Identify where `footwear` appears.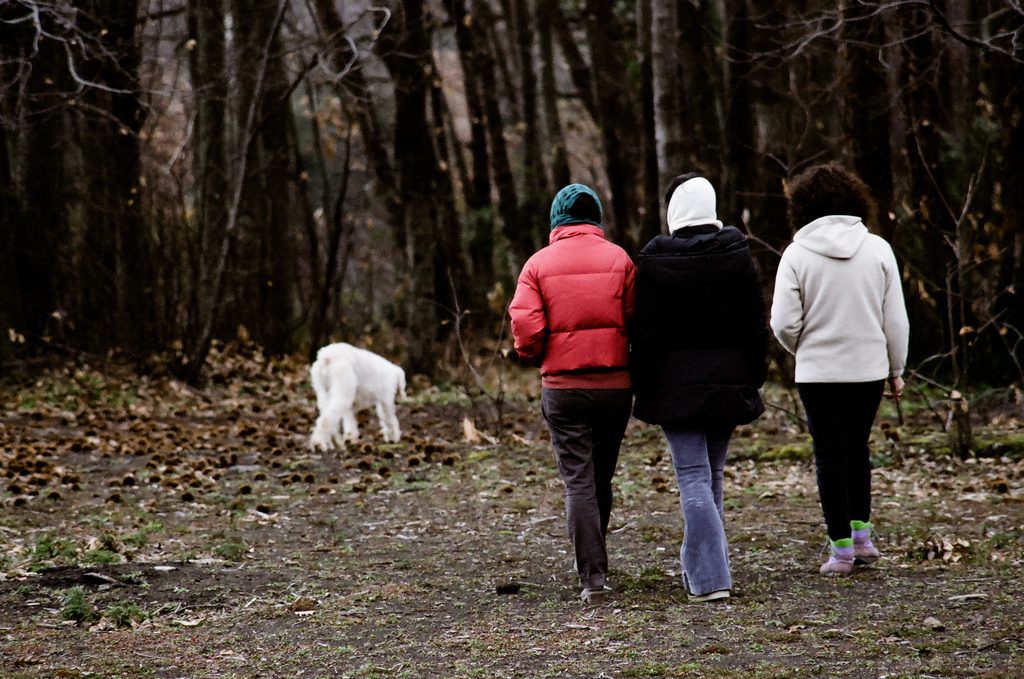
Appears at BBox(579, 587, 611, 606).
